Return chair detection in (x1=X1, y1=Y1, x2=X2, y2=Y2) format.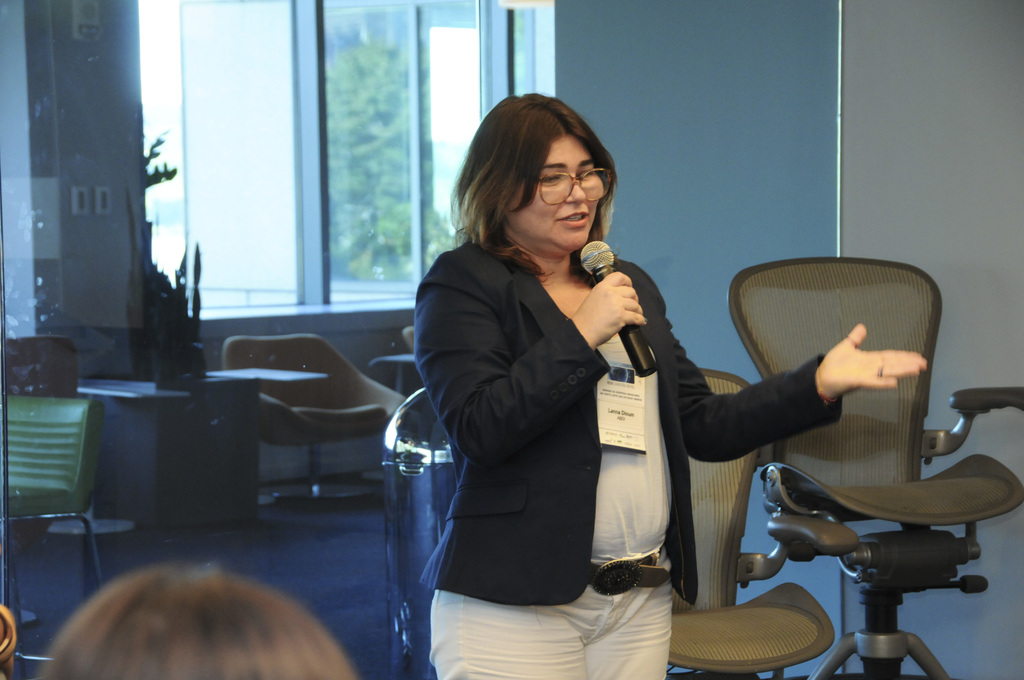
(x1=0, y1=401, x2=100, y2=647).
